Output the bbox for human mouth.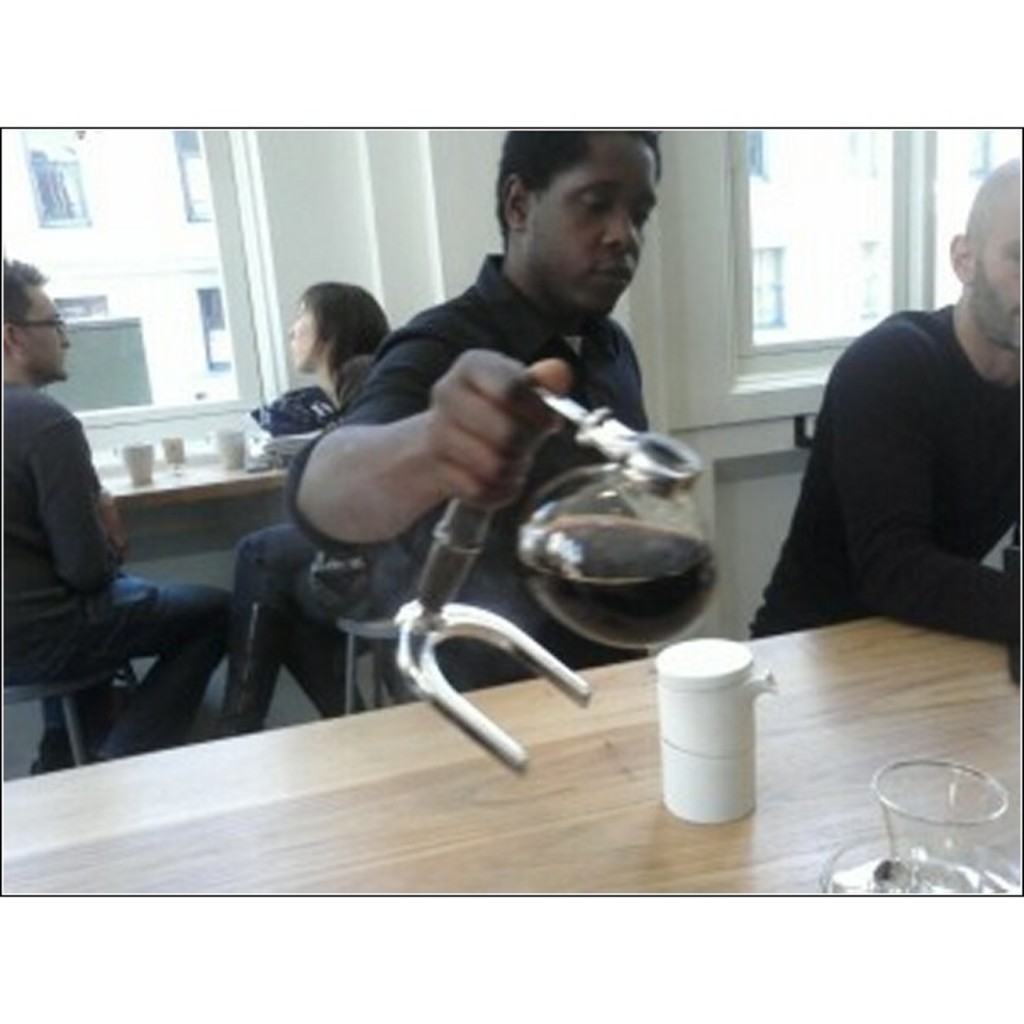
(575, 253, 639, 300).
